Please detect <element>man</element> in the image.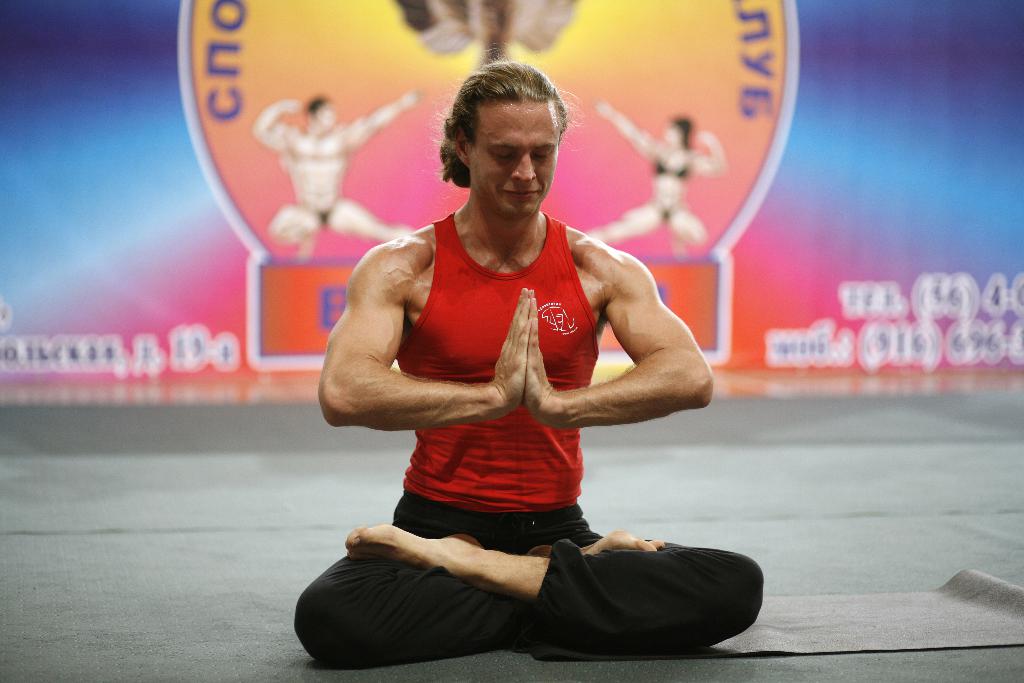
x1=252 y1=88 x2=415 y2=259.
